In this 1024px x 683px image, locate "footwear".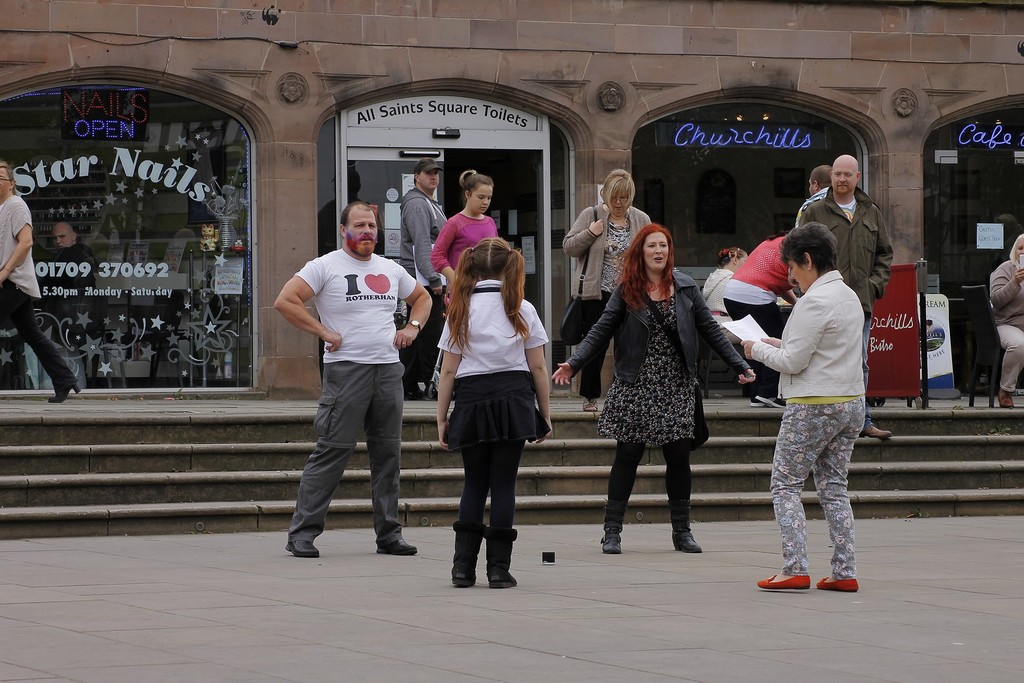
Bounding box: box(758, 573, 812, 588).
